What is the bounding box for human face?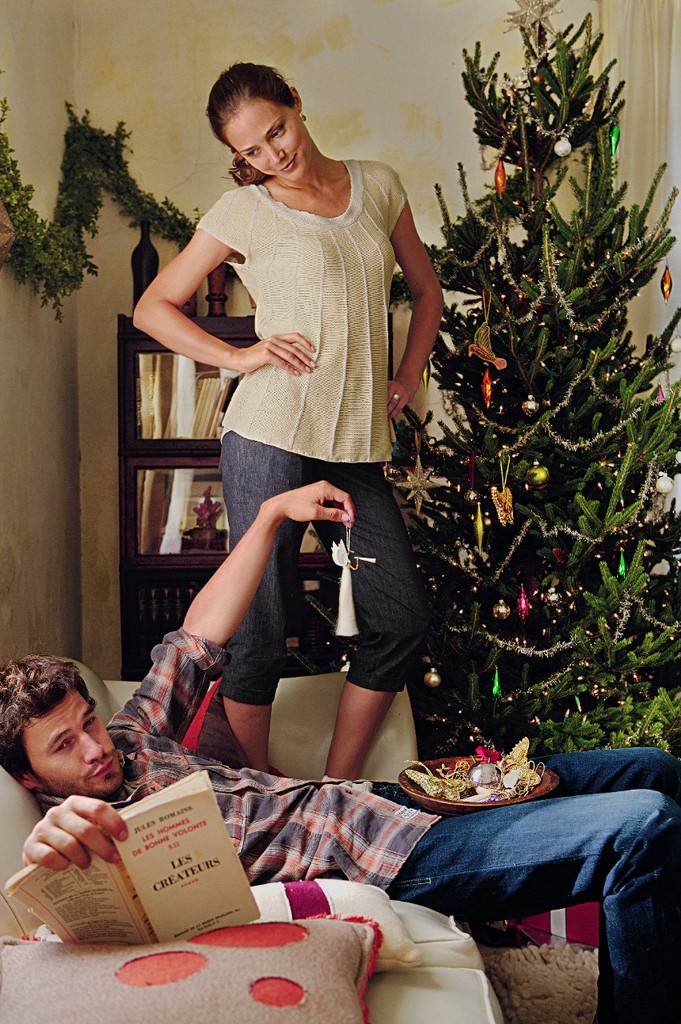
l=25, t=682, r=119, b=792.
